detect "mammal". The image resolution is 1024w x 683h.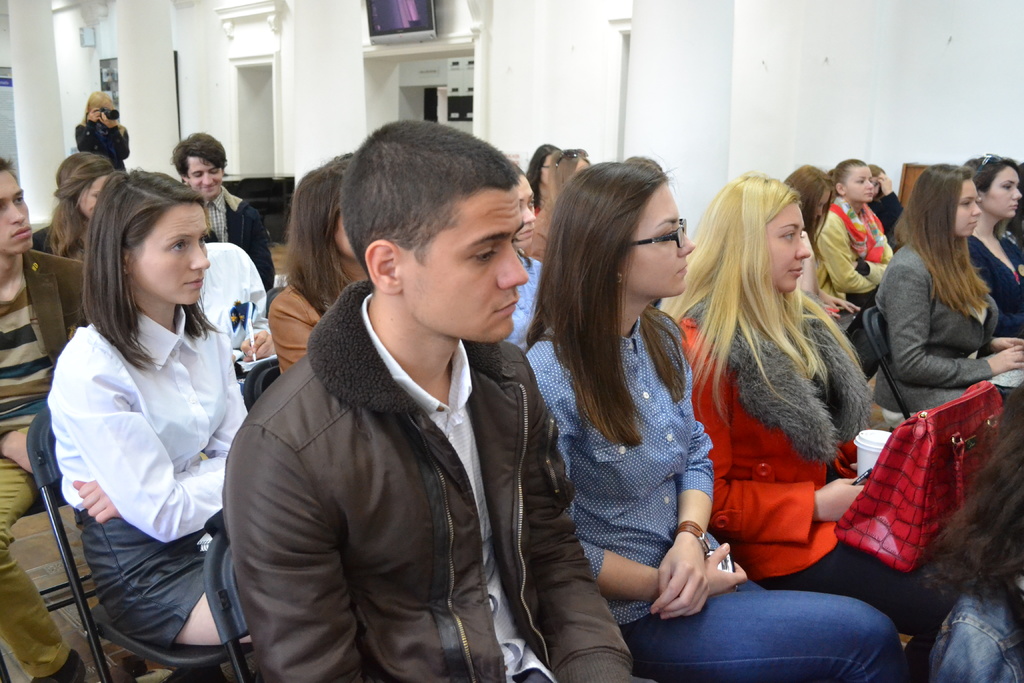
box=[167, 131, 268, 288].
